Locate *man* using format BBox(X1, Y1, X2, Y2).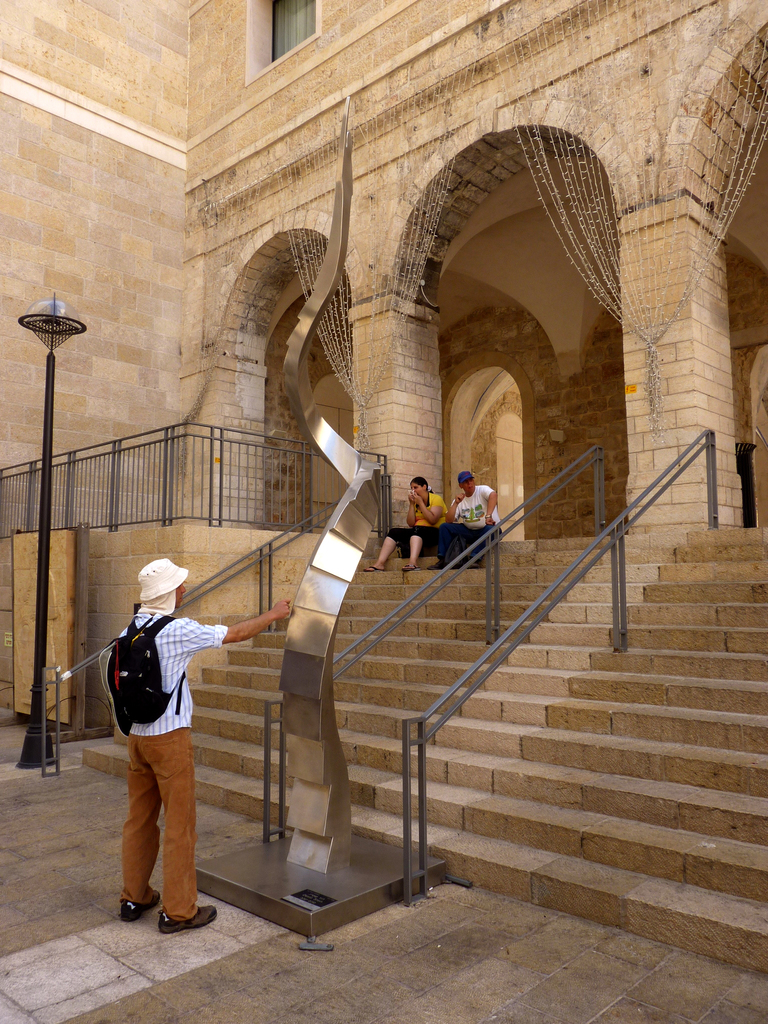
BBox(431, 469, 499, 569).
